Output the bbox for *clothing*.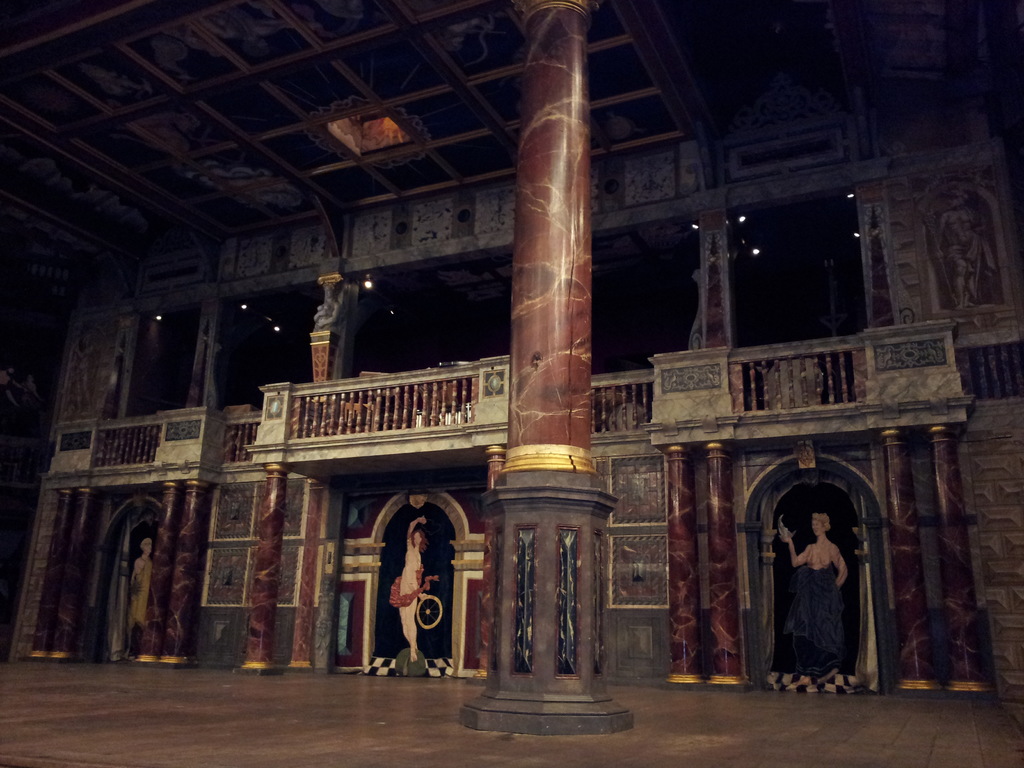
region(783, 563, 849, 680).
